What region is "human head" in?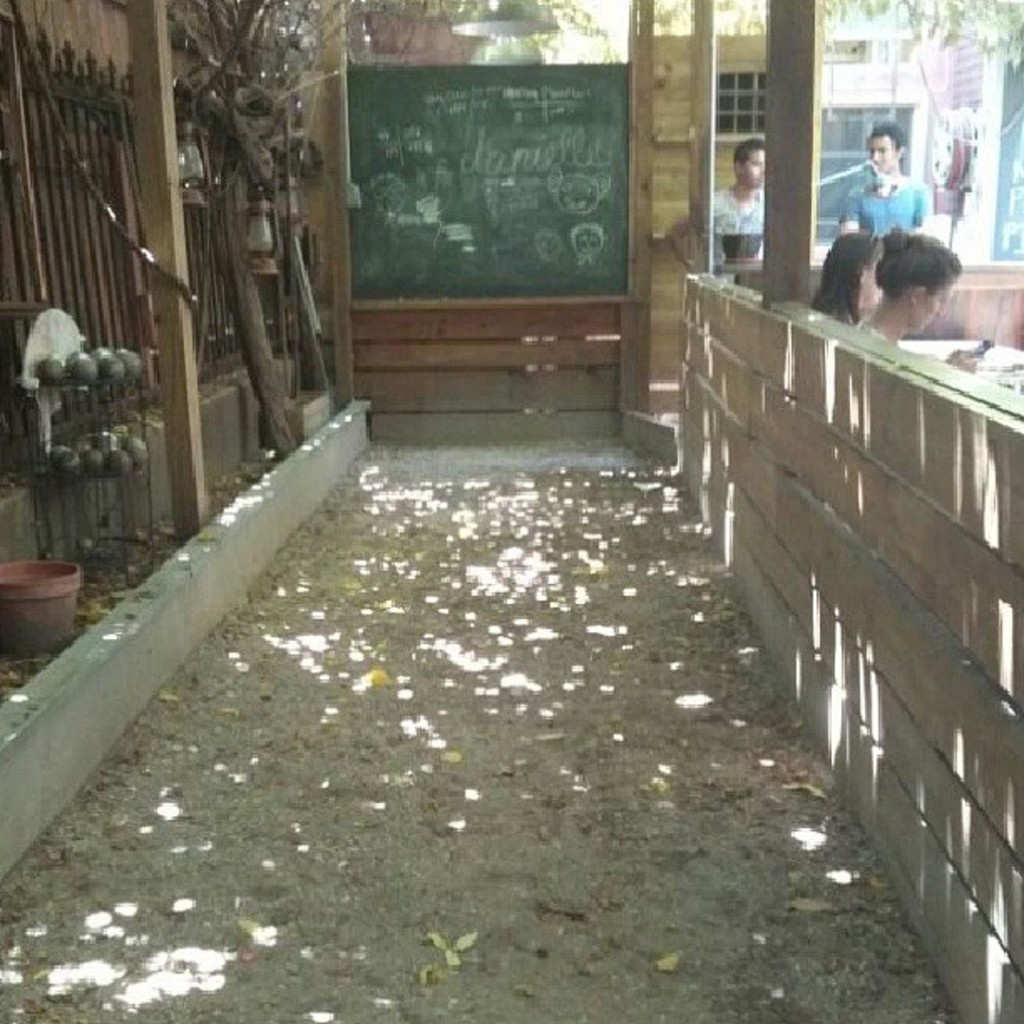
(left=875, top=228, right=960, bottom=331).
